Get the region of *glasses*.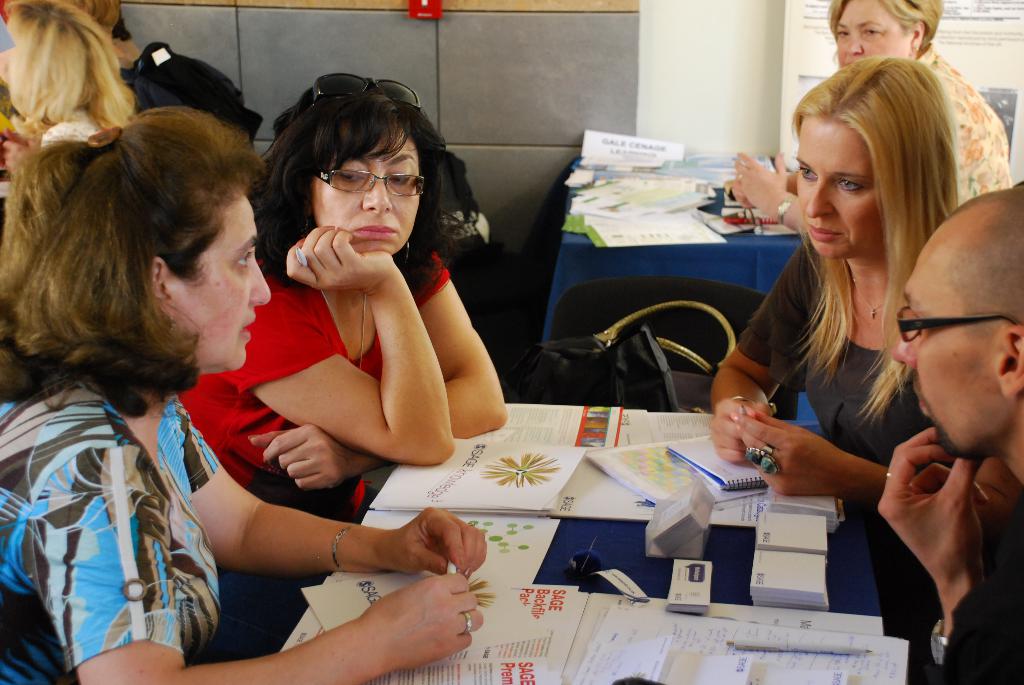
893 304 1018 345.
